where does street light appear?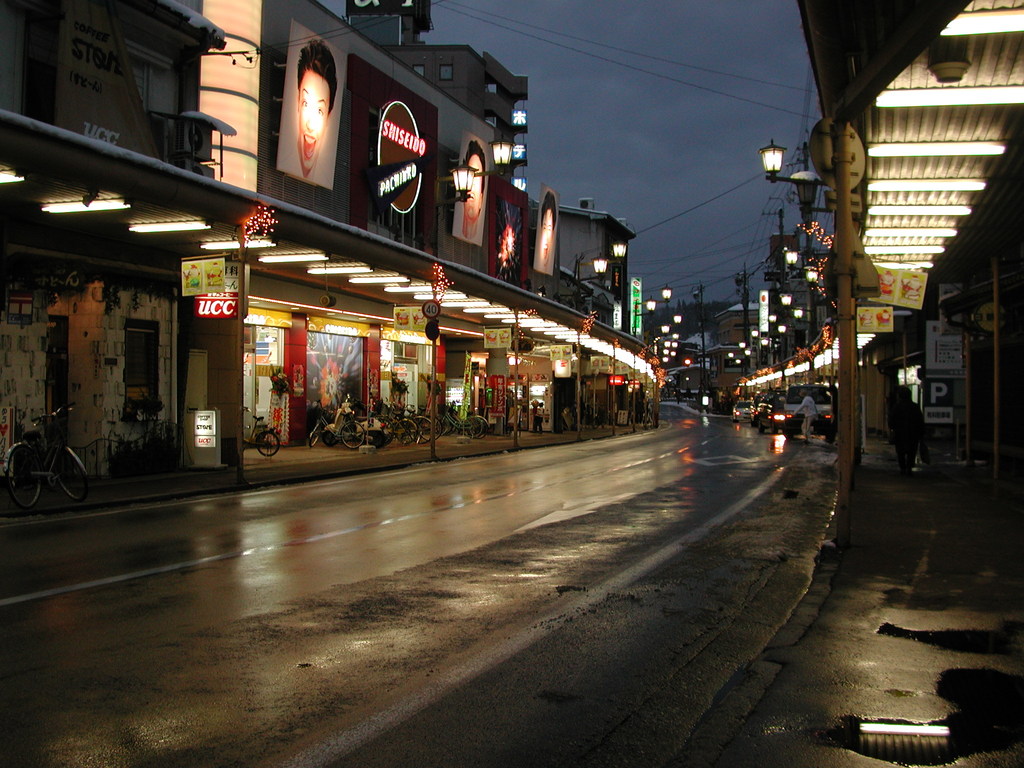
Appears at bbox=(732, 267, 752, 375).
